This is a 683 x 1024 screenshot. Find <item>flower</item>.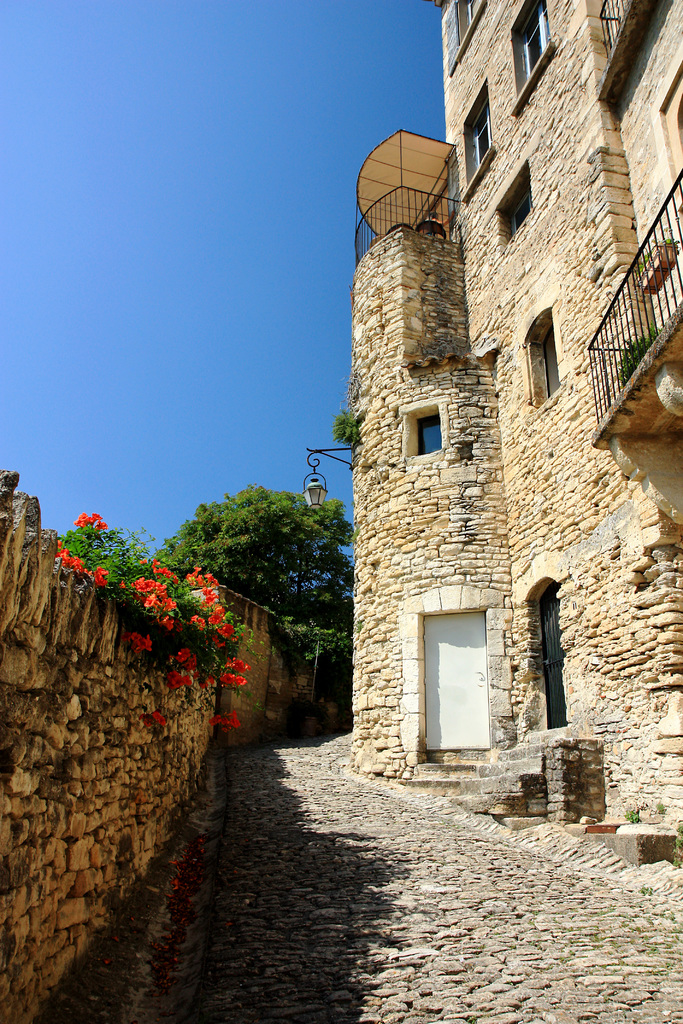
Bounding box: x1=133 y1=713 x2=170 y2=731.
